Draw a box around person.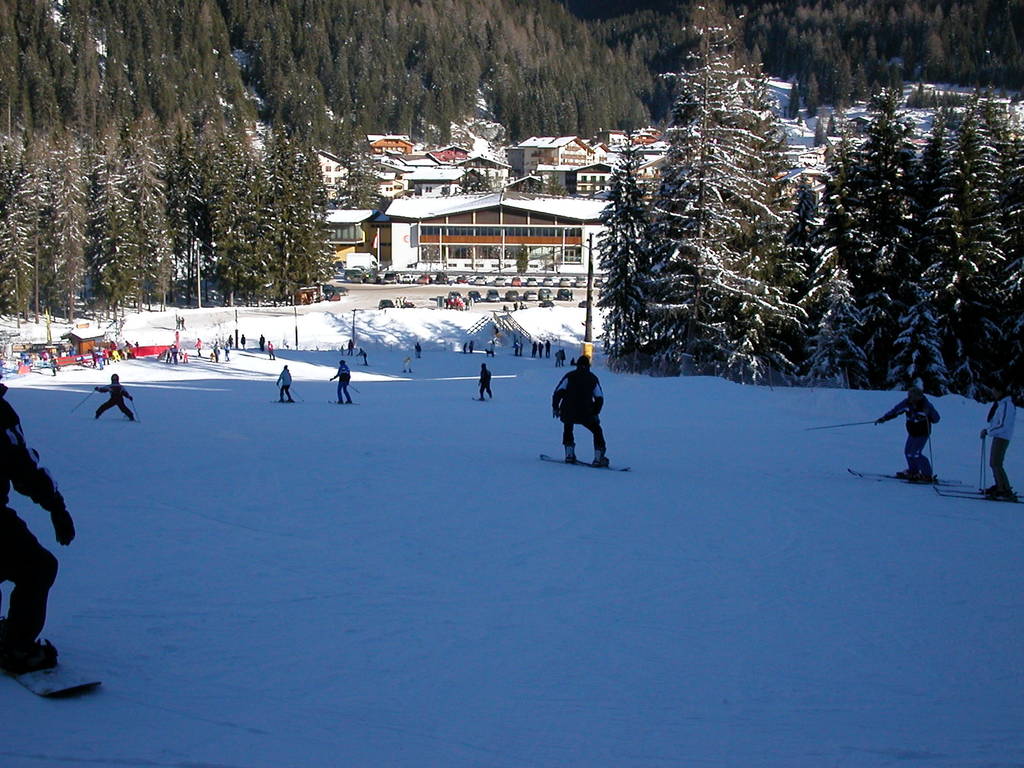
locate(544, 338, 551, 358).
